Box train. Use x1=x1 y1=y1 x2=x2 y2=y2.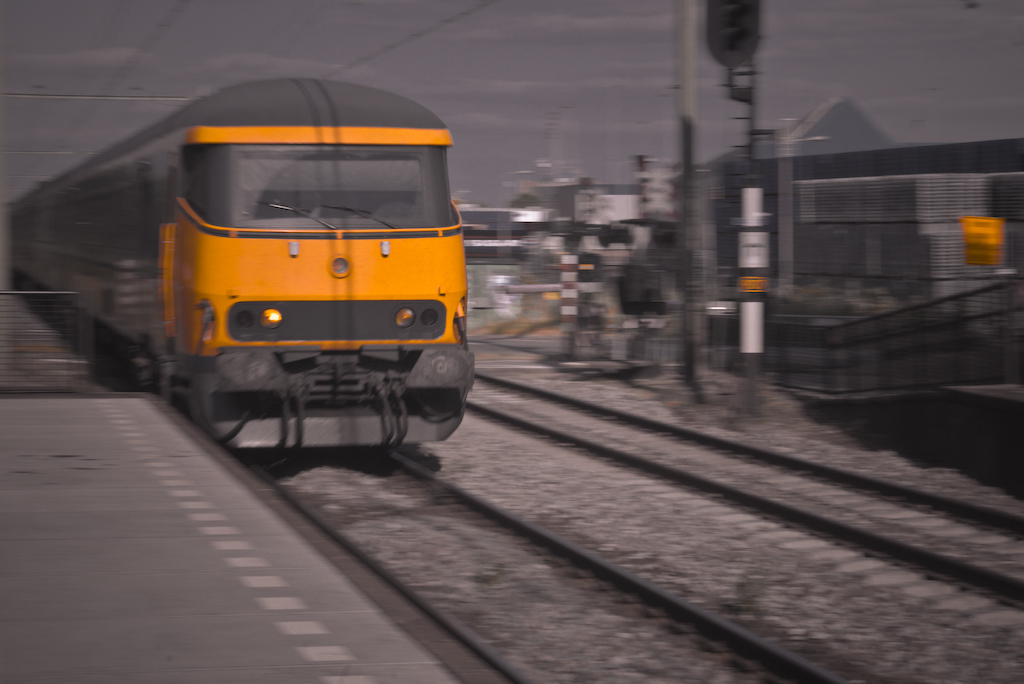
x1=11 y1=79 x2=478 y2=470.
